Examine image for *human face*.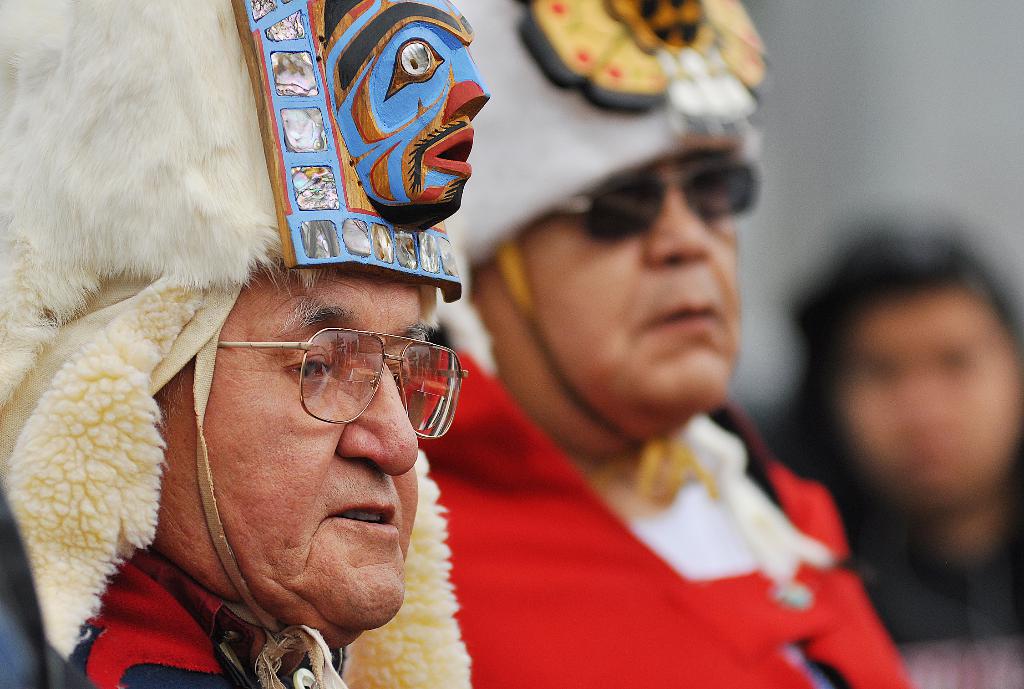
Examination result: (156,258,414,633).
